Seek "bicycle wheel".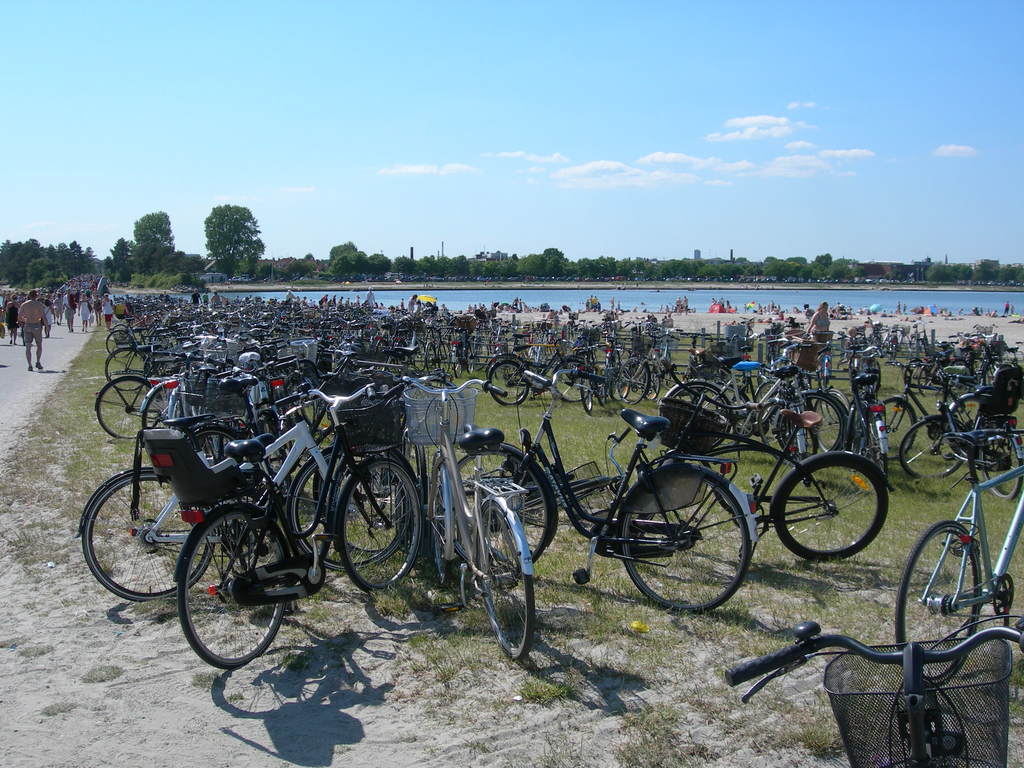
<box>865,415,889,471</box>.
